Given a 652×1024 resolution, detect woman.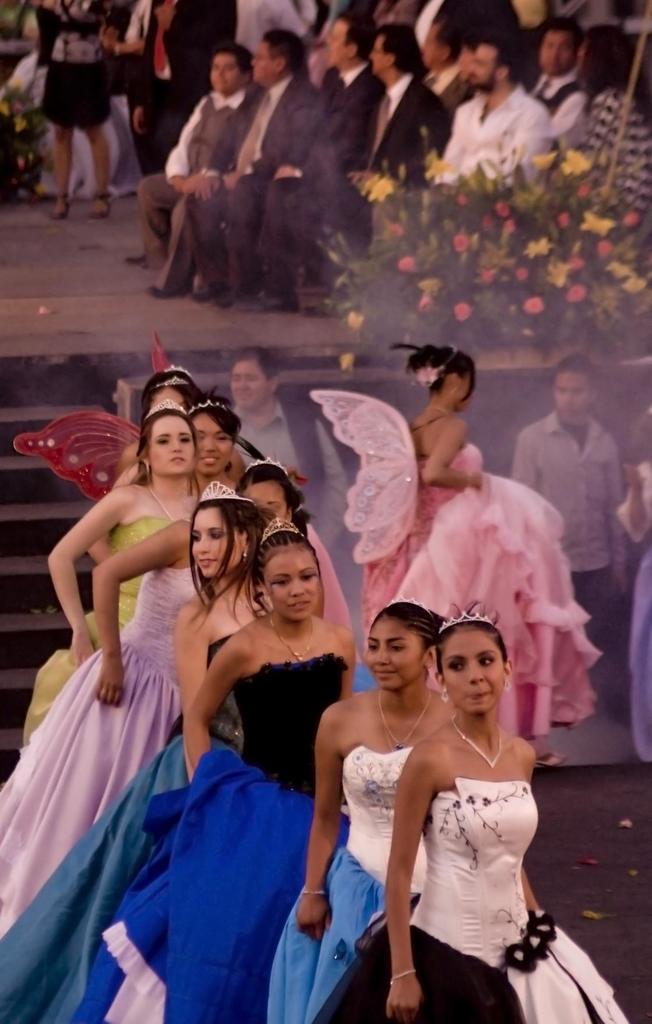
crop(32, 0, 122, 223).
